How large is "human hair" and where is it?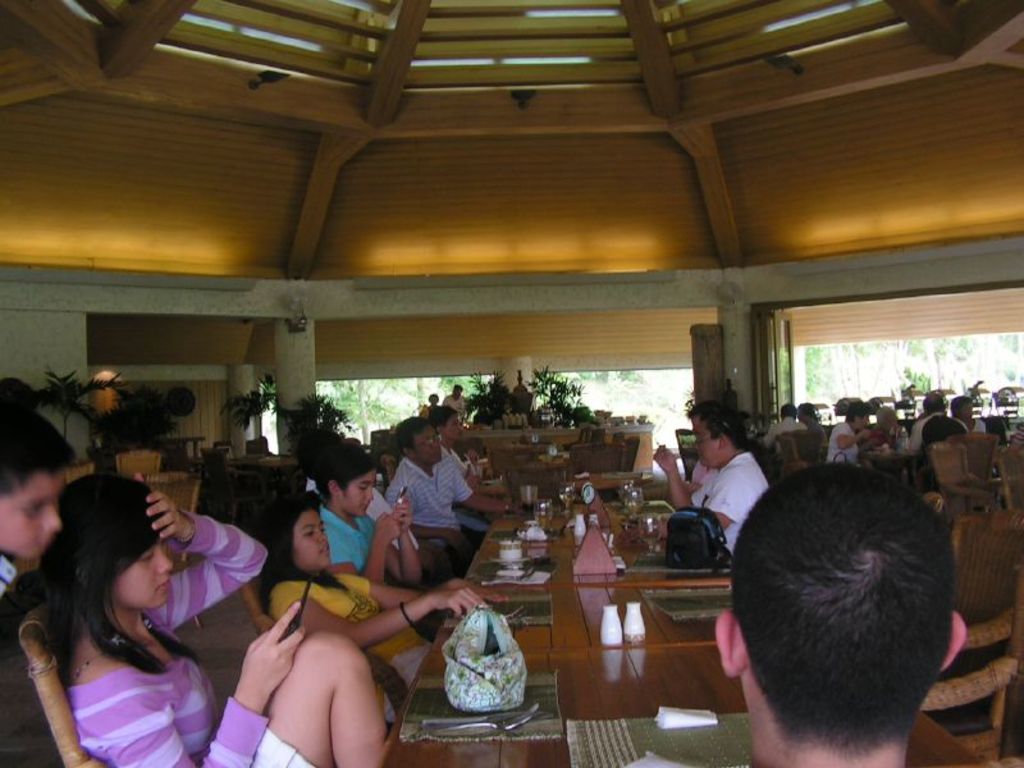
Bounding box: {"left": 704, "top": 416, "right": 748, "bottom": 452}.
